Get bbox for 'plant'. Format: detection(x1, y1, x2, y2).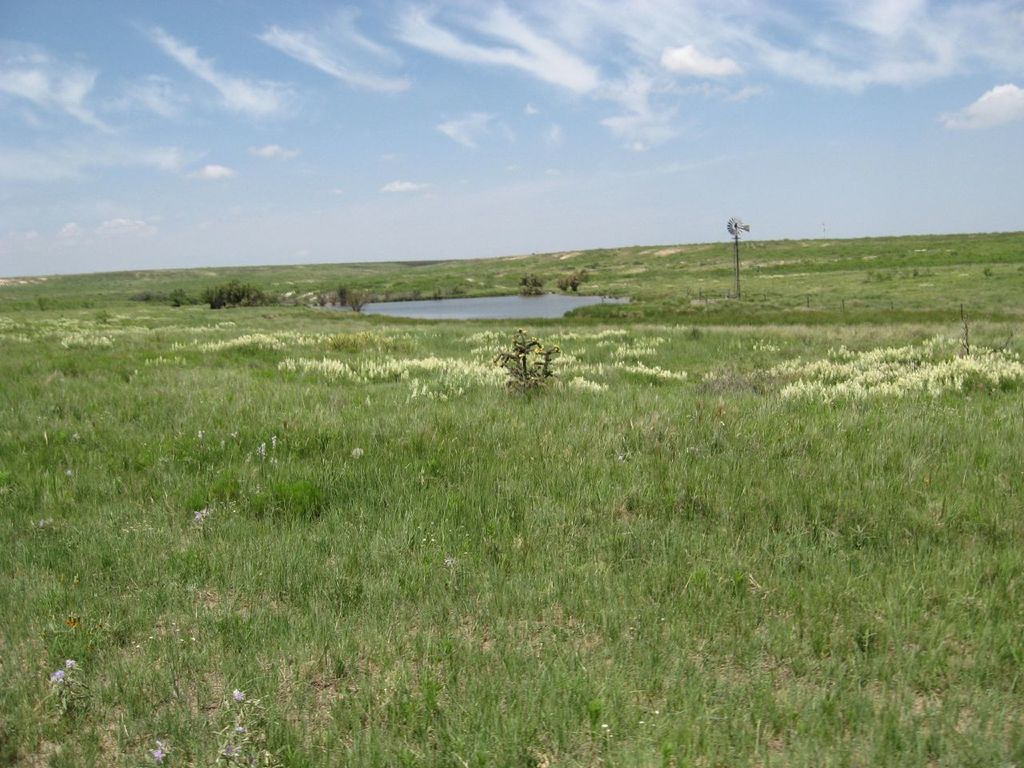
detection(479, 327, 569, 406).
